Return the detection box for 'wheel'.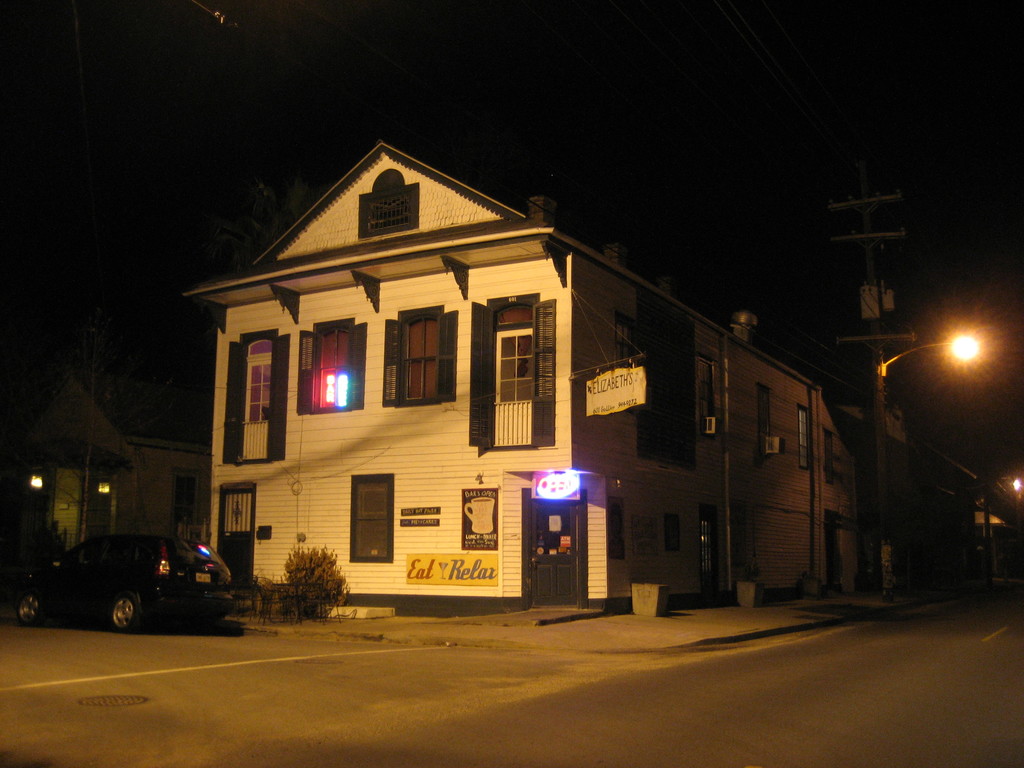
box(14, 589, 41, 625).
